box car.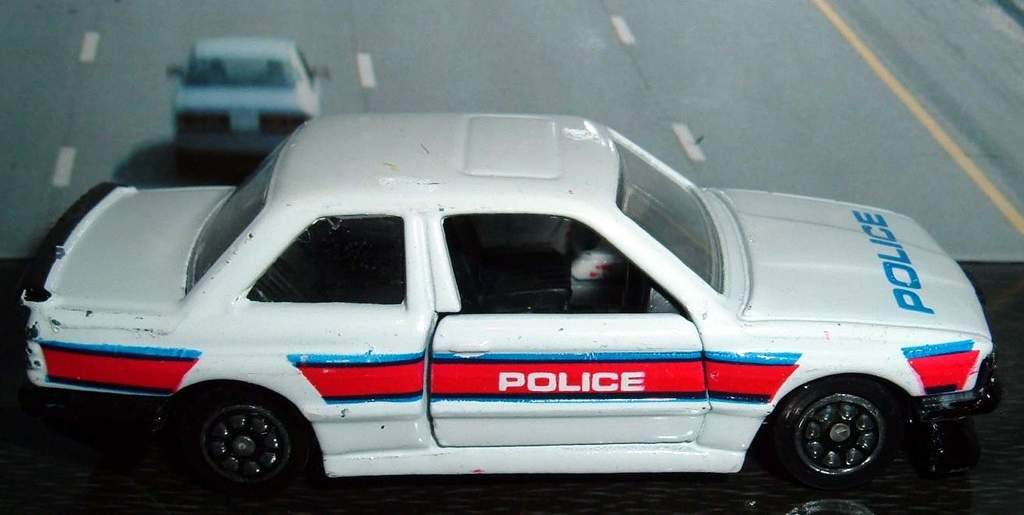
(19, 106, 996, 504).
